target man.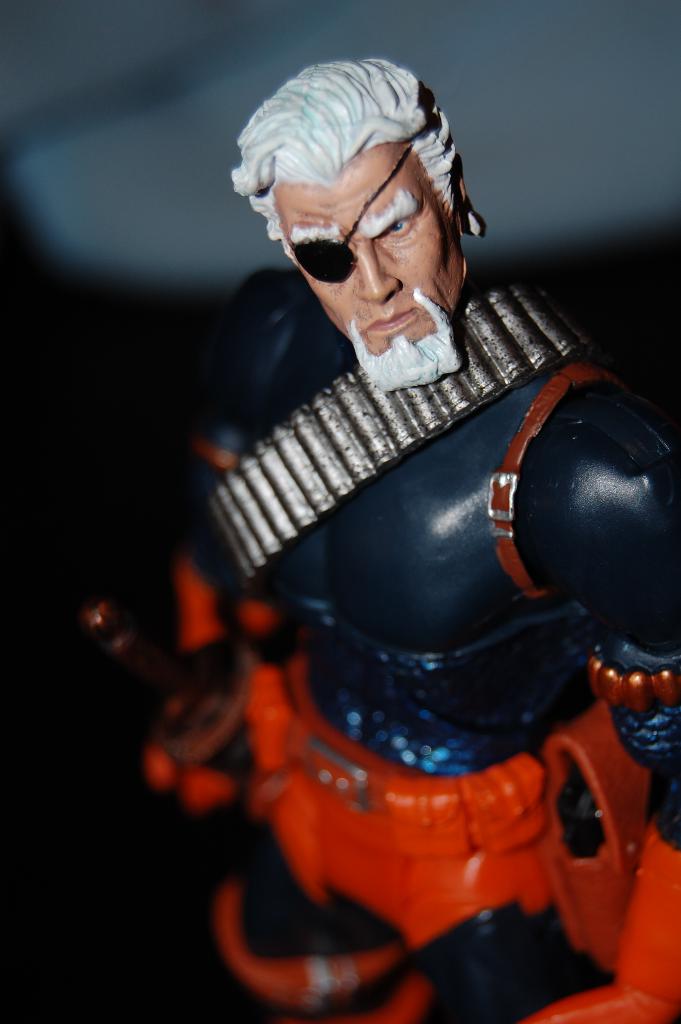
Target region: Rect(143, 60, 680, 1023).
